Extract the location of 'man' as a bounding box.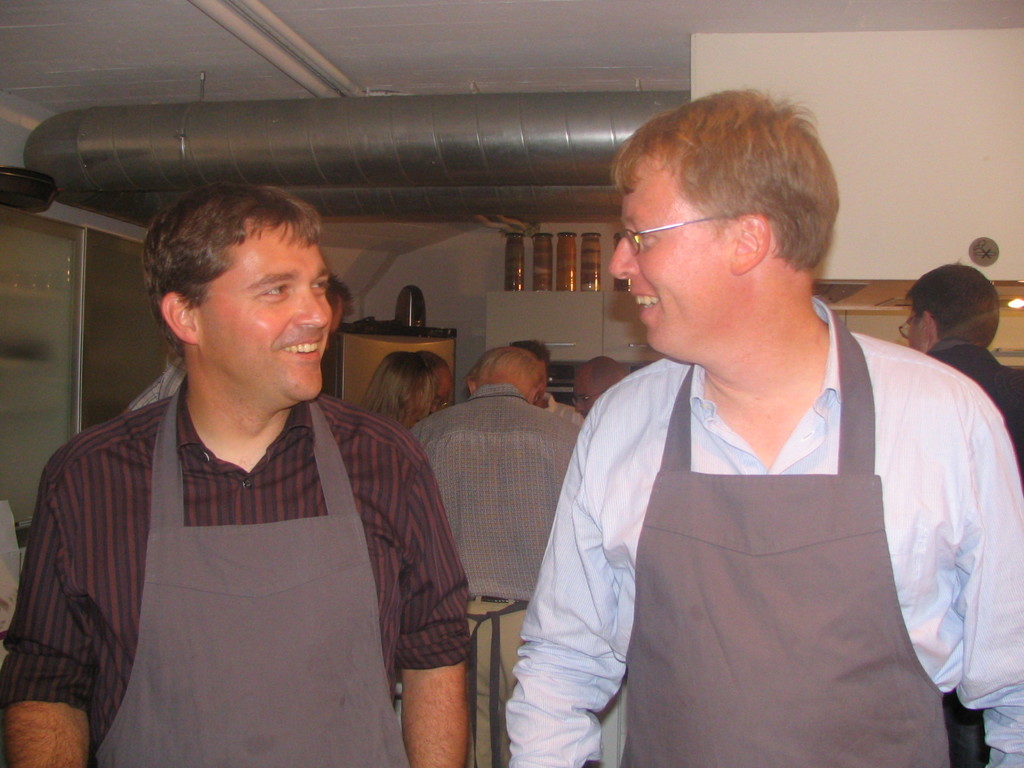
rect(1, 180, 471, 767).
